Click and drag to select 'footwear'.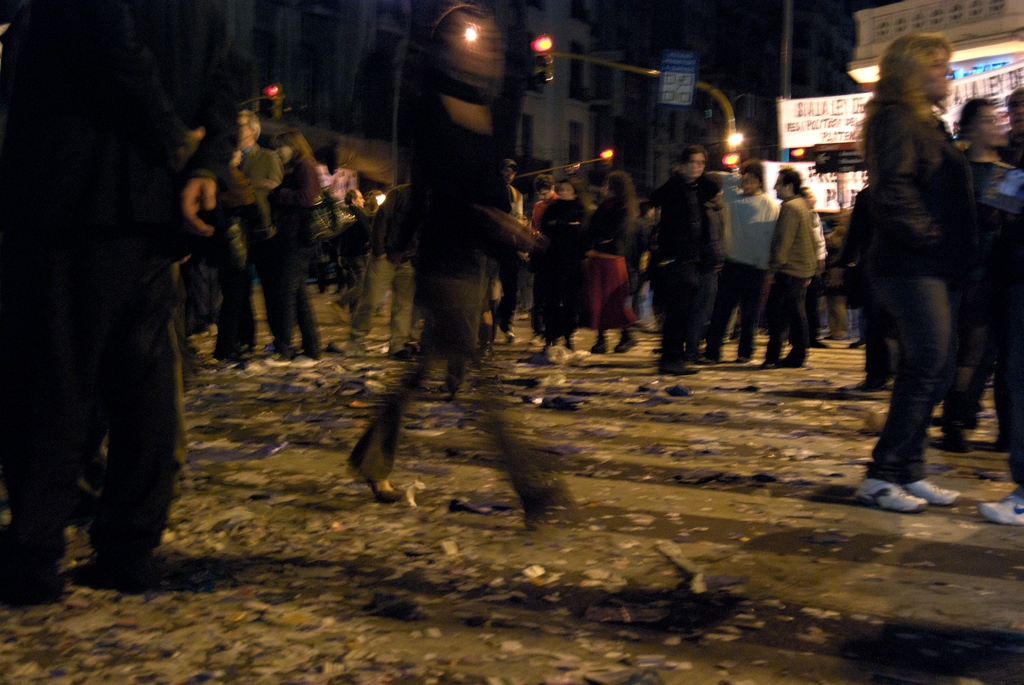
Selection: box=[863, 368, 891, 389].
